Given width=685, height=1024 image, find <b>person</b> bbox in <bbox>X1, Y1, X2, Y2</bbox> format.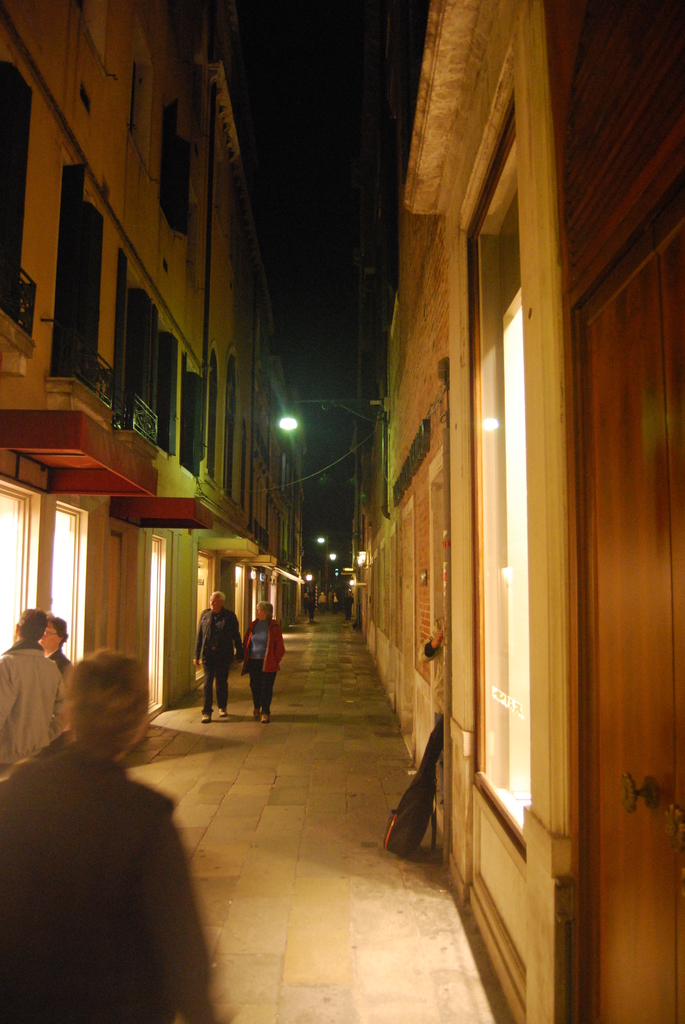
<bbox>187, 596, 241, 724</bbox>.
